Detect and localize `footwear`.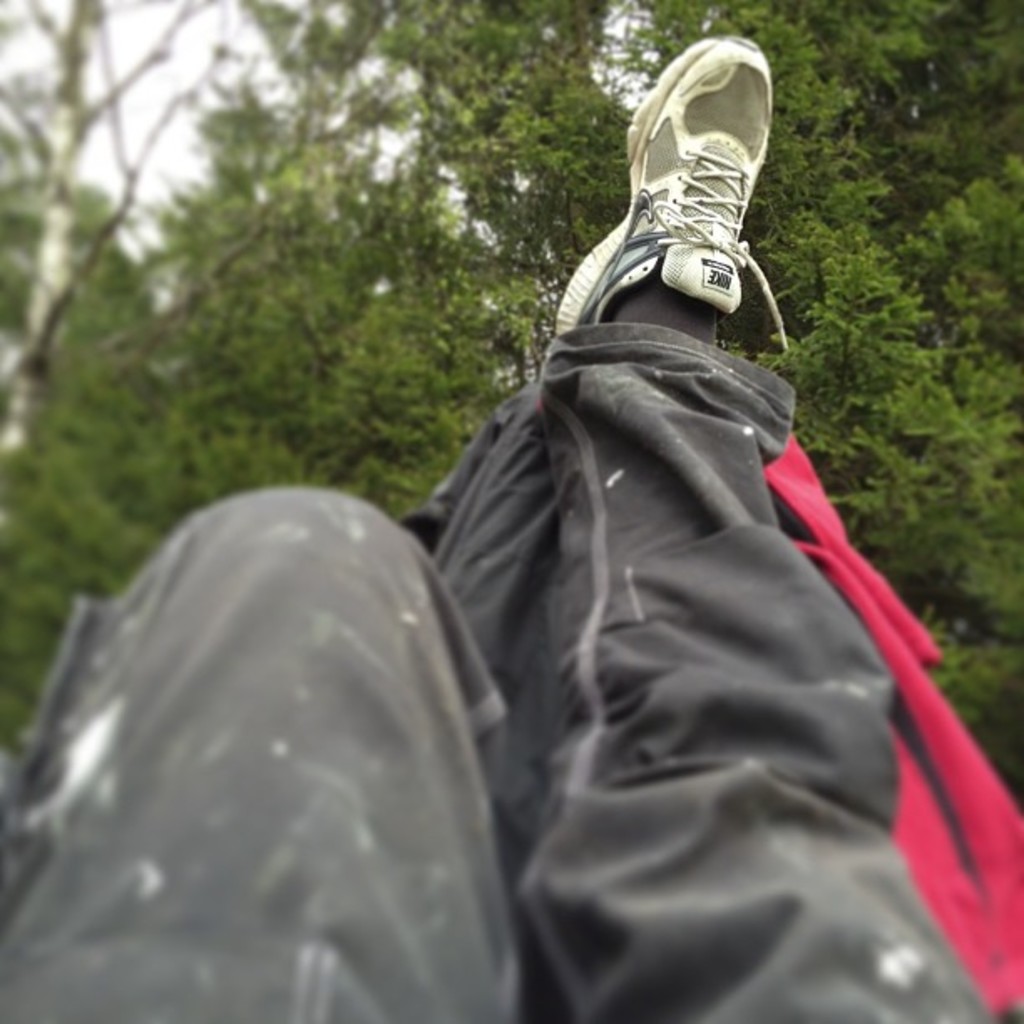
Localized at [x1=547, y1=12, x2=781, y2=340].
